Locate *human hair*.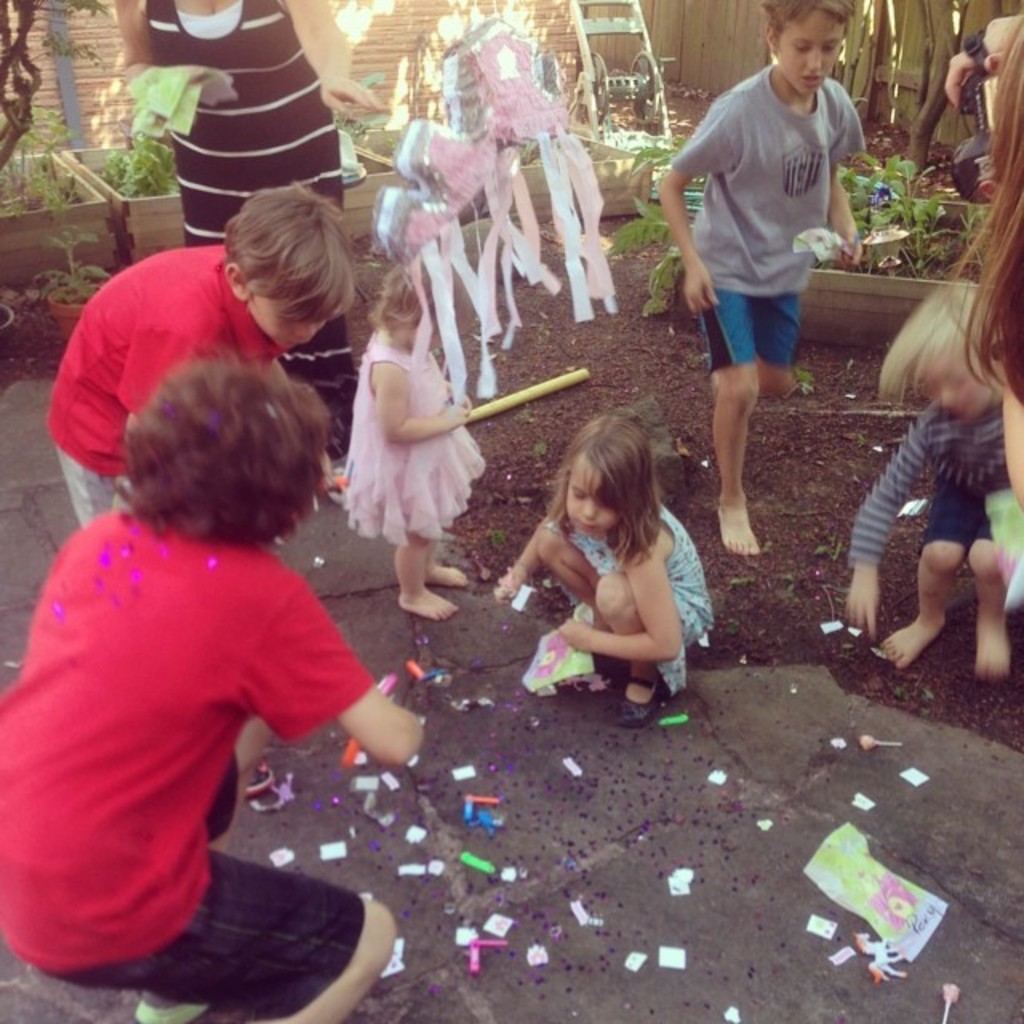
Bounding box: Rect(555, 413, 667, 582).
